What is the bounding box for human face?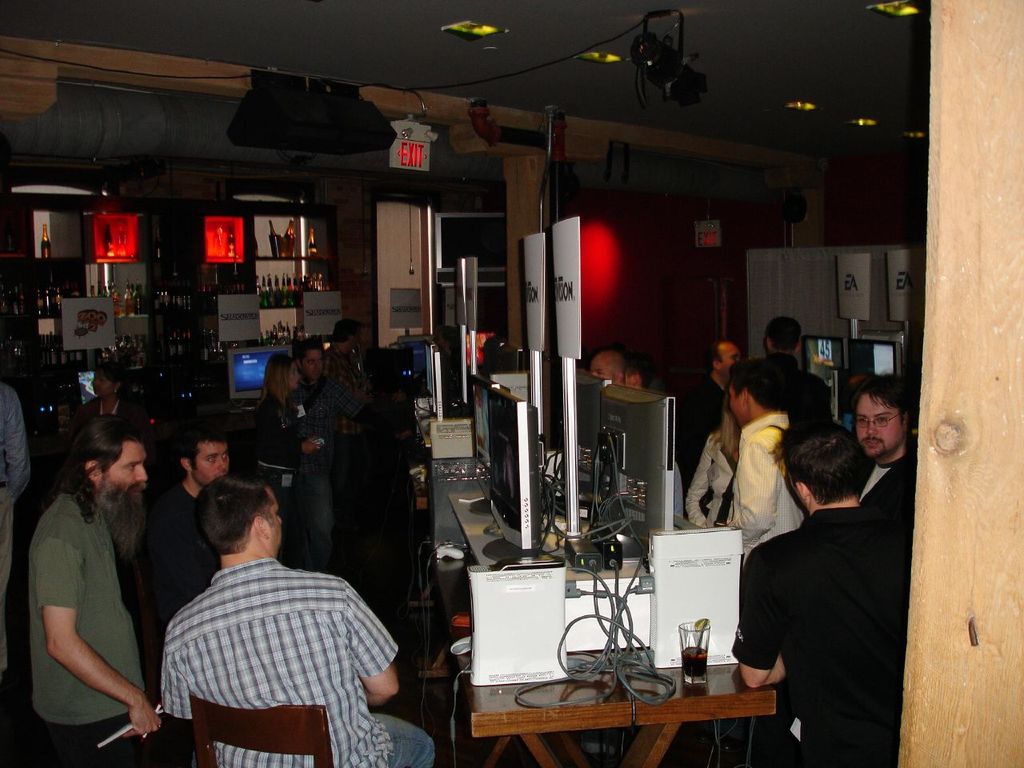
286, 362, 300, 390.
